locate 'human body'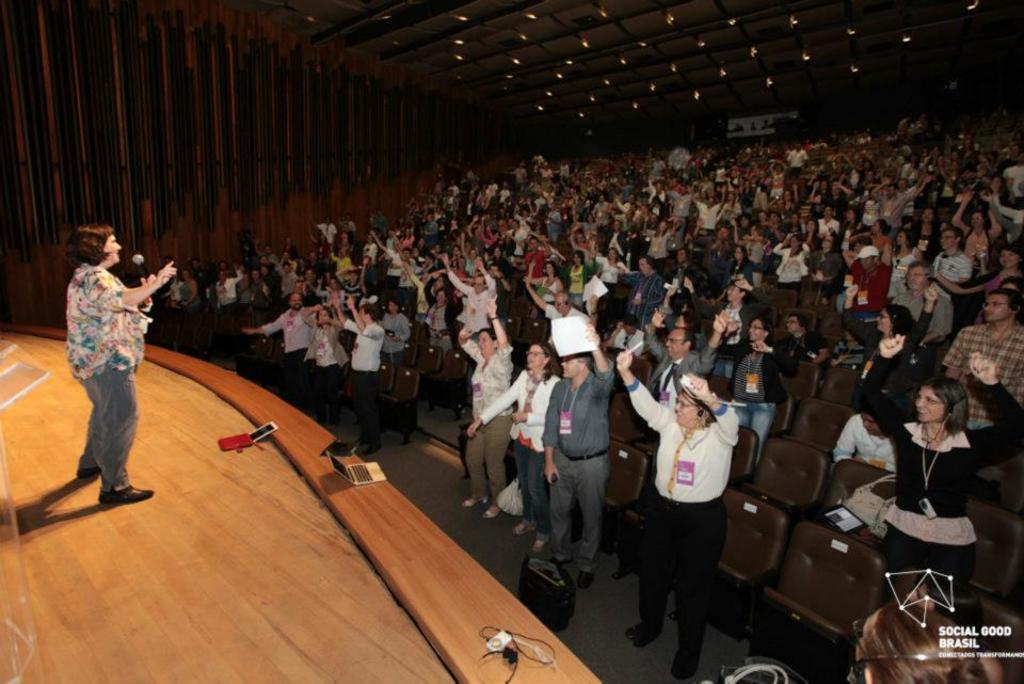
box=[656, 287, 692, 338]
